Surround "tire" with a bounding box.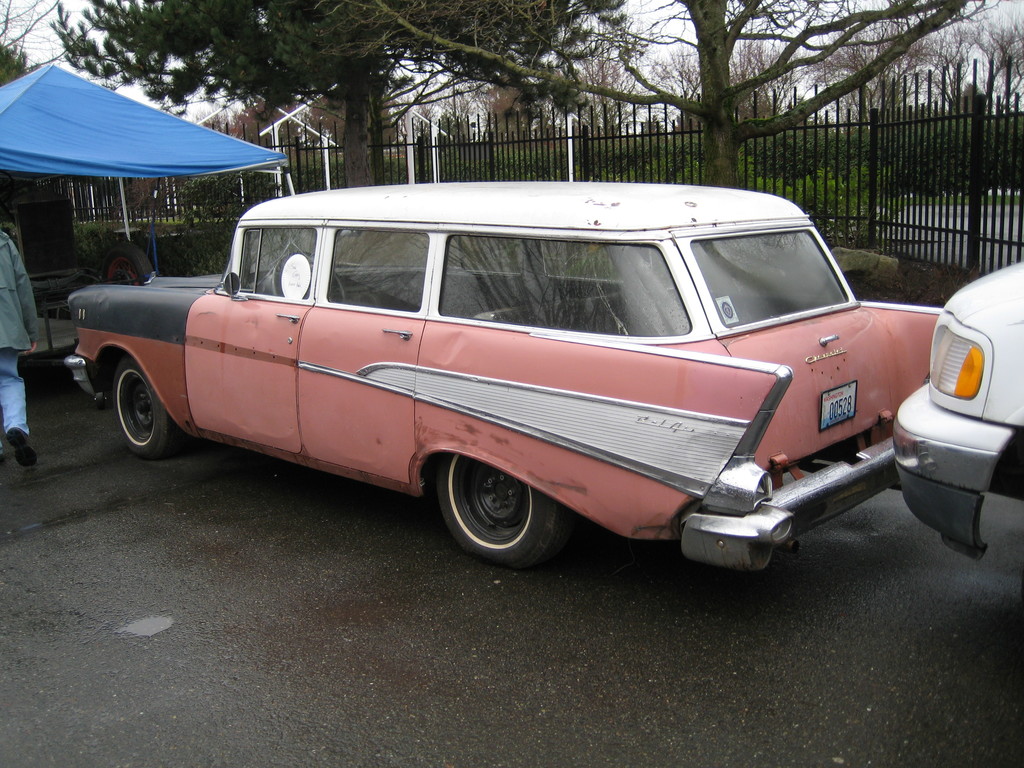
[104,358,181,466].
